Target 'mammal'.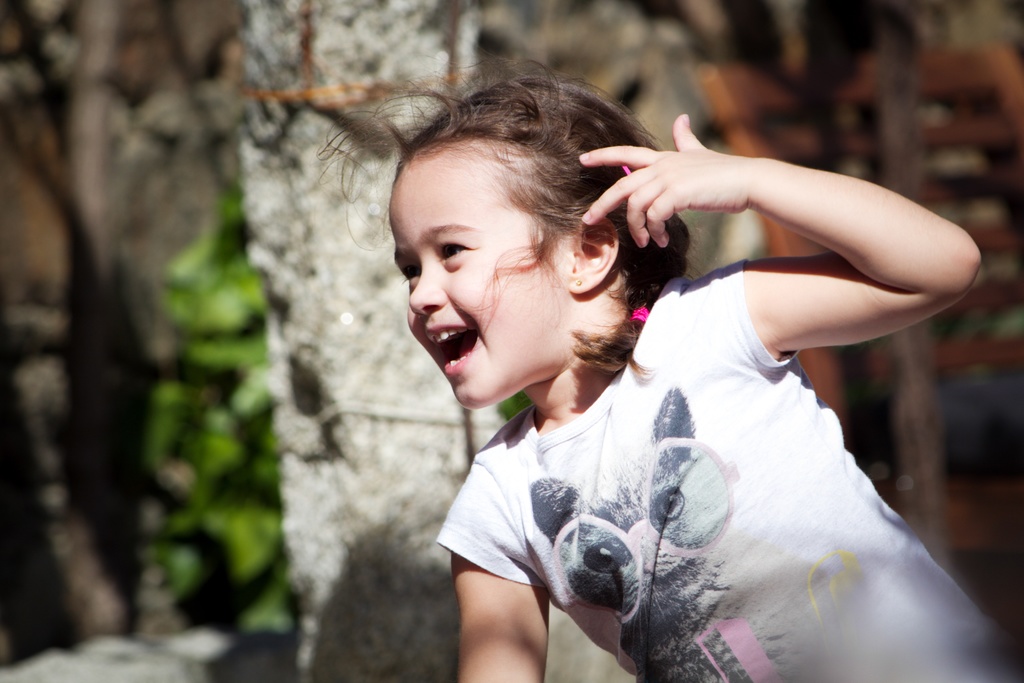
Target region: rect(339, 83, 947, 655).
